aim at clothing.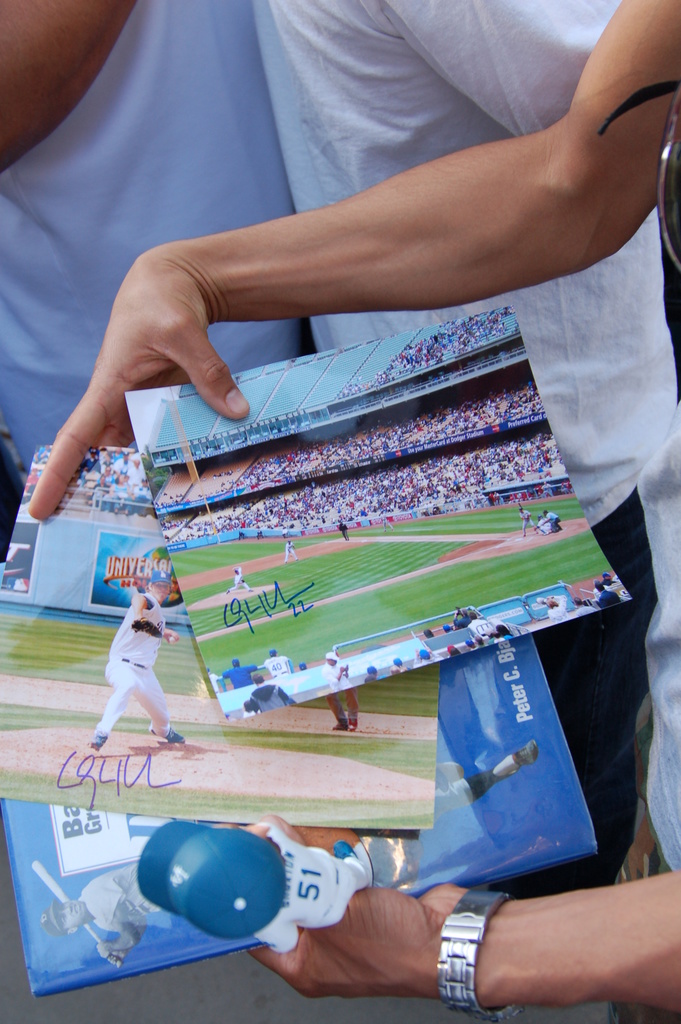
Aimed at Rect(0, 1, 307, 481).
